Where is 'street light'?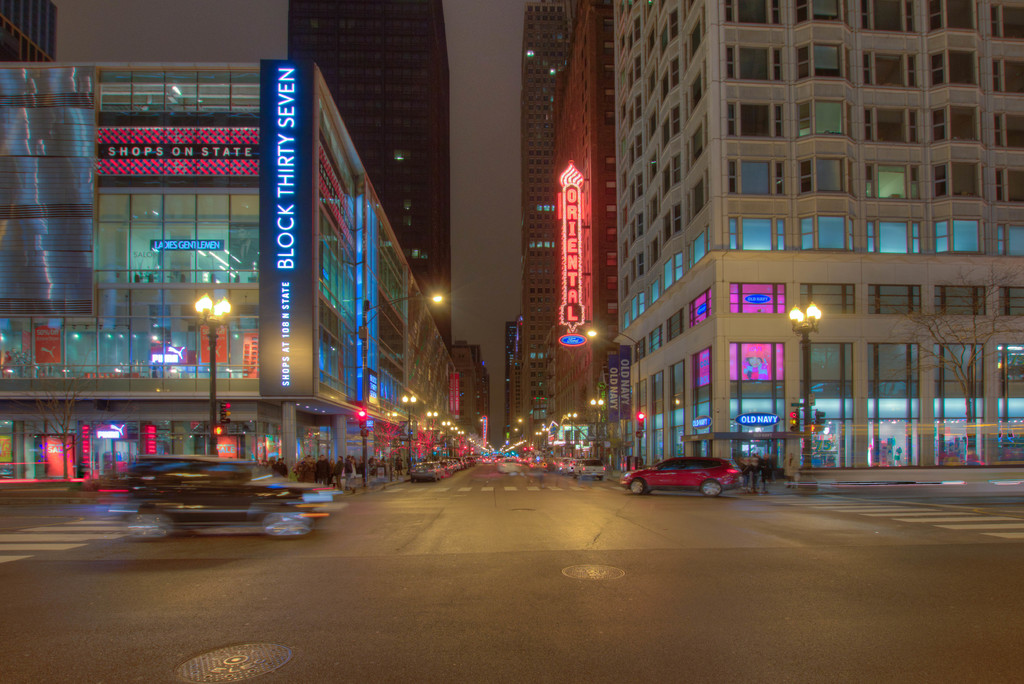
(left=450, top=423, right=460, bottom=459).
